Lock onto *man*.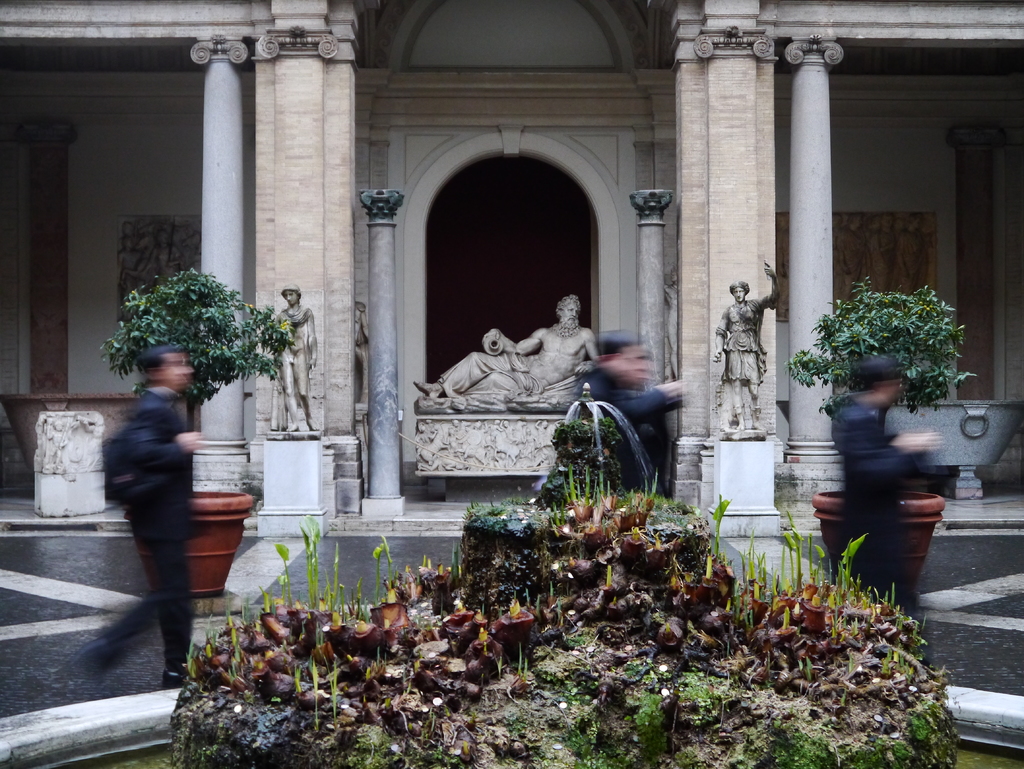
Locked: region(540, 293, 698, 490).
